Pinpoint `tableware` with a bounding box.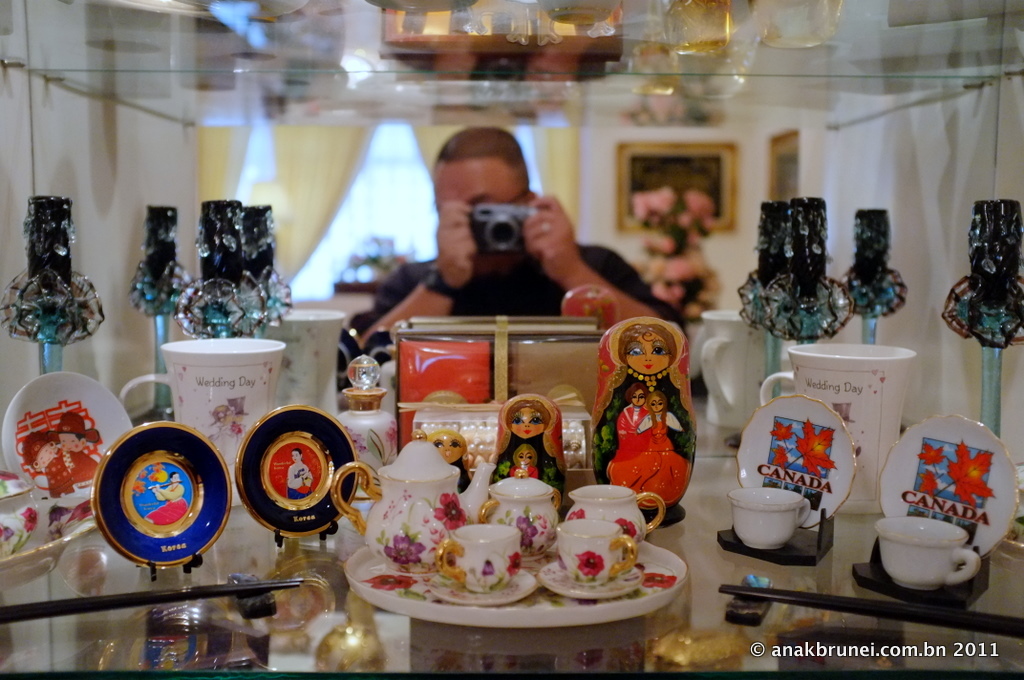
479/473/564/564.
